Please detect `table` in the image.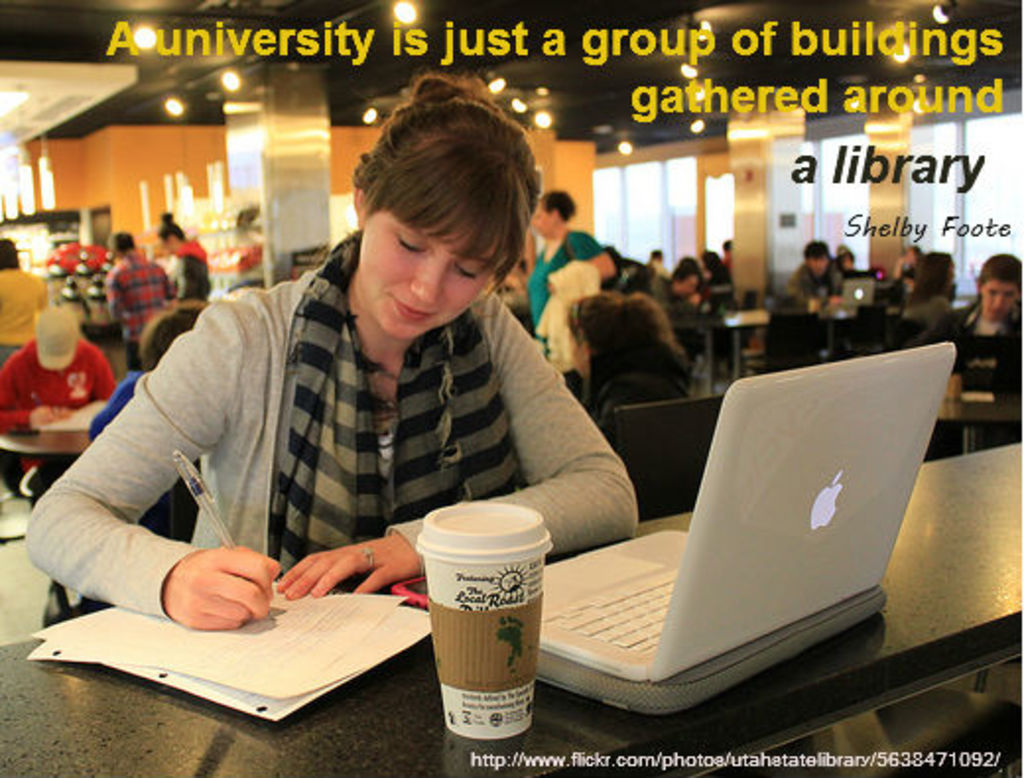
pyautogui.locateOnScreen(928, 380, 1022, 461).
